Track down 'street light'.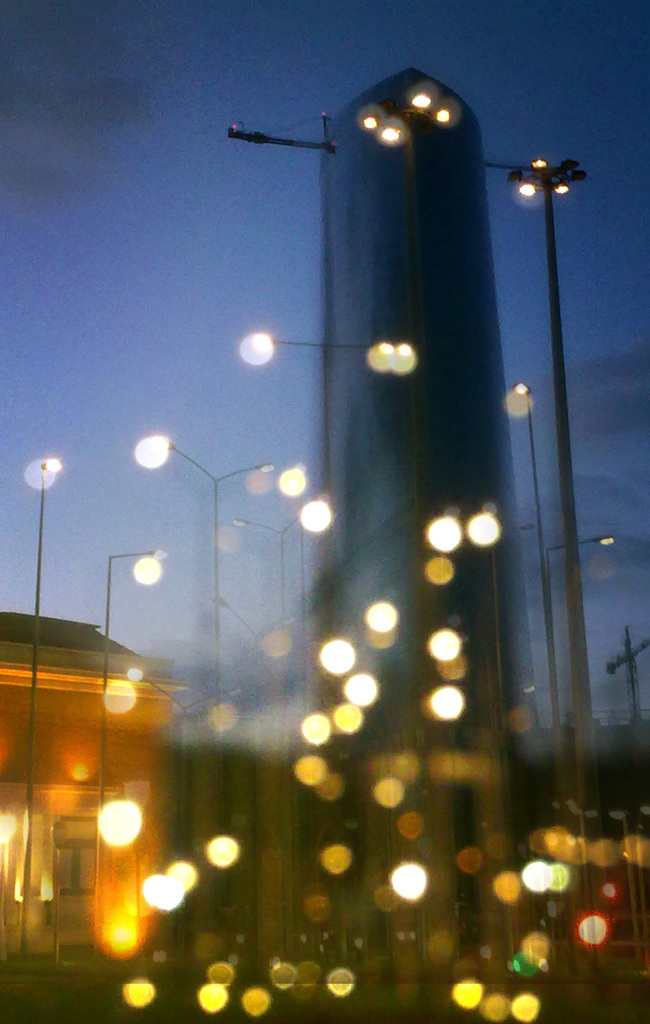
Tracked to bbox=[507, 159, 615, 820].
